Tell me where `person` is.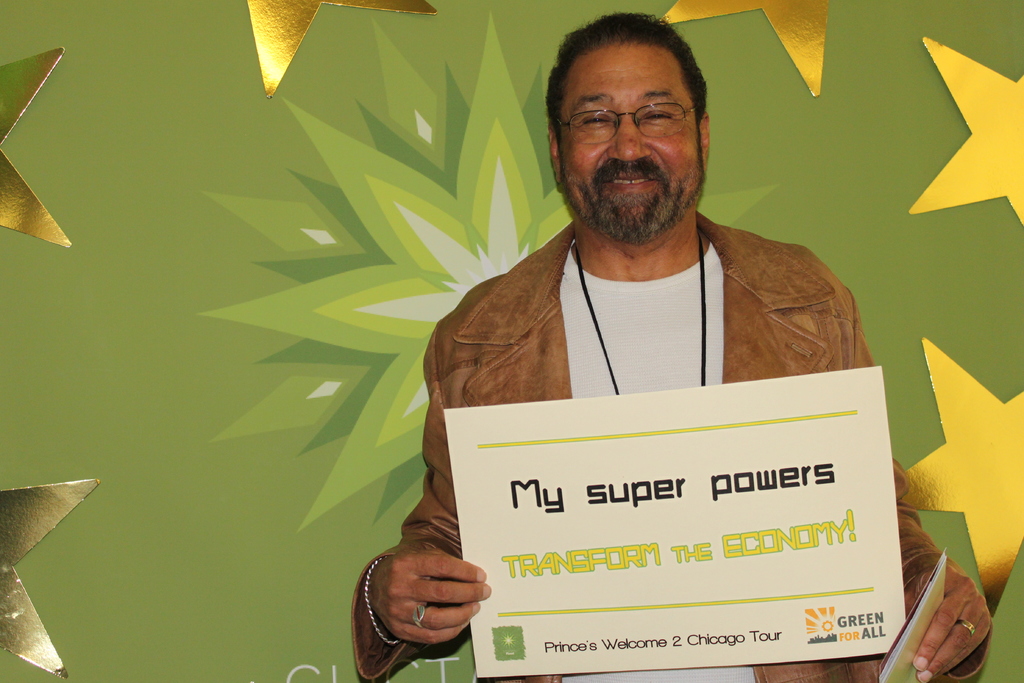
`person` is at detection(412, 31, 880, 624).
